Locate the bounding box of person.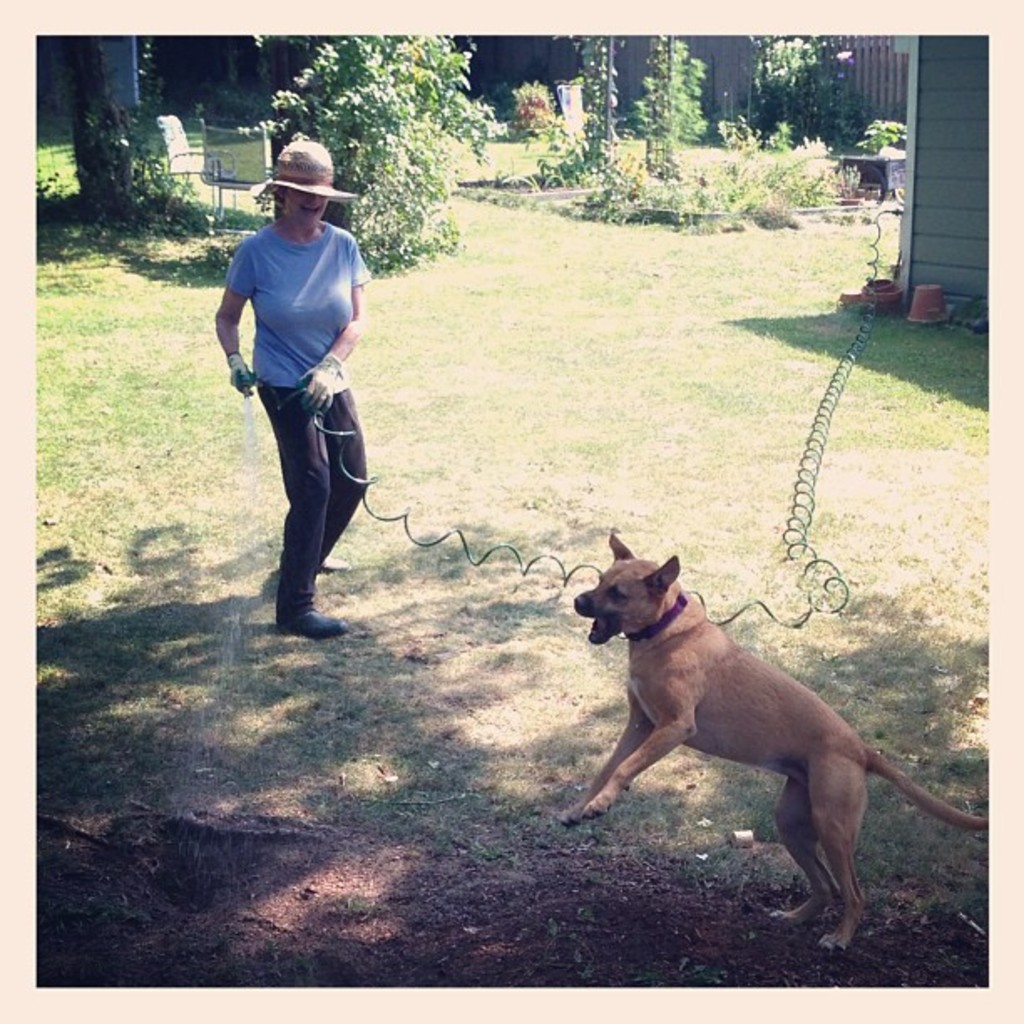
Bounding box: (left=223, top=129, right=397, bottom=676).
